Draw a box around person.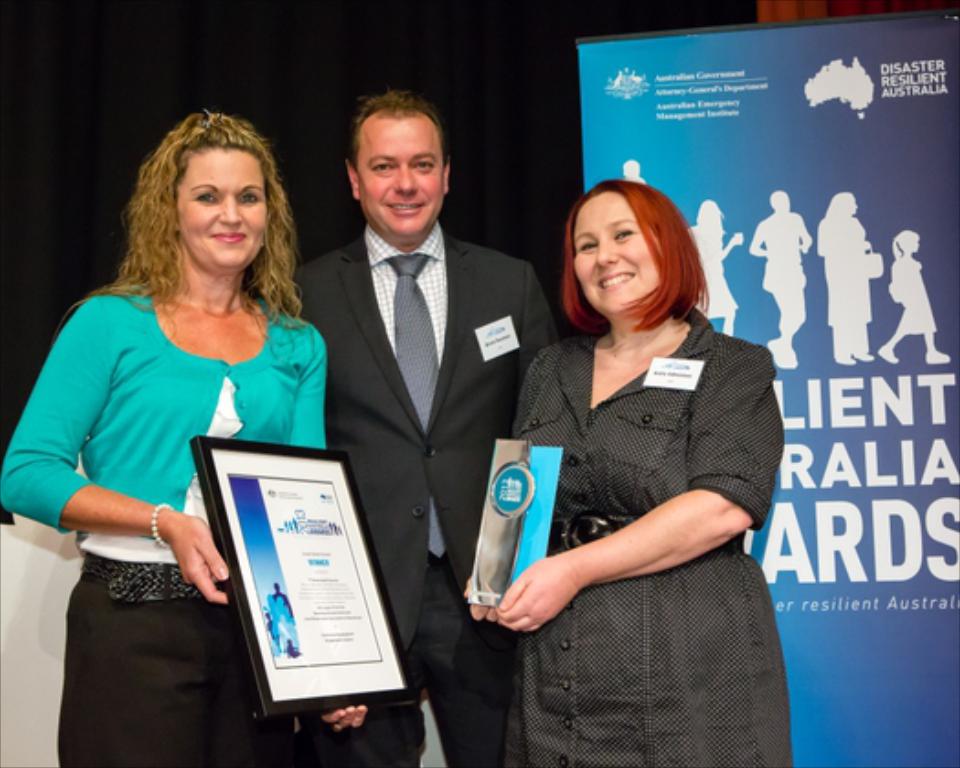
region(691, 196, 746, 342).
